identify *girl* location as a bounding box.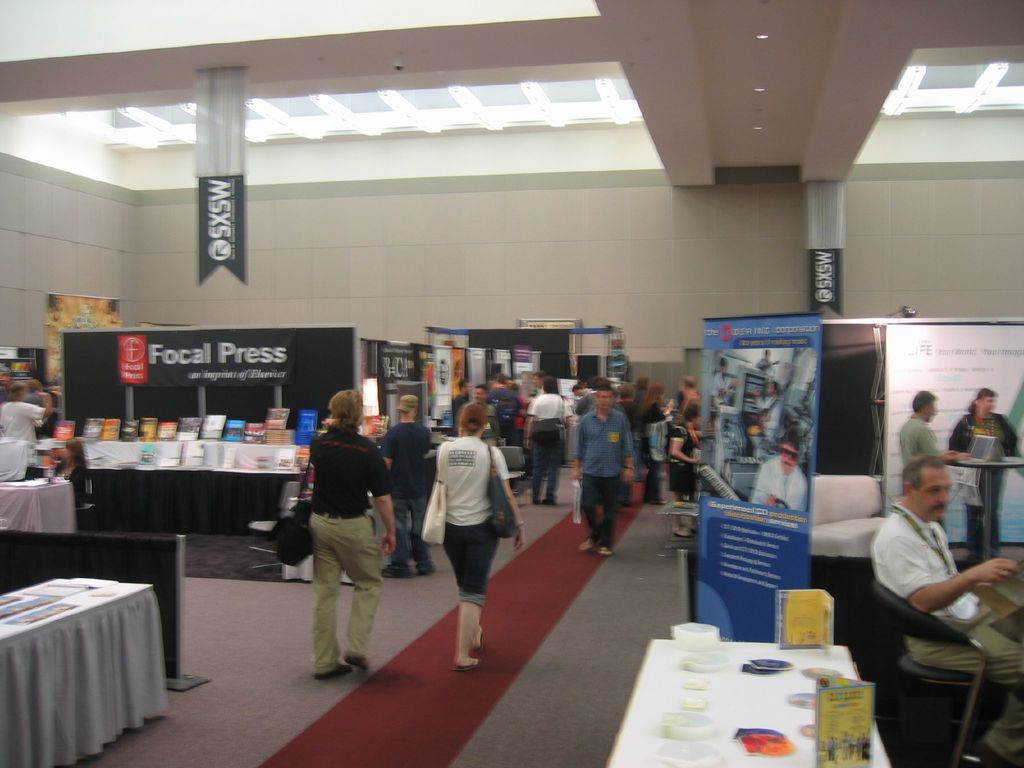
[left=66, top=436, right=90, bottom=504].
